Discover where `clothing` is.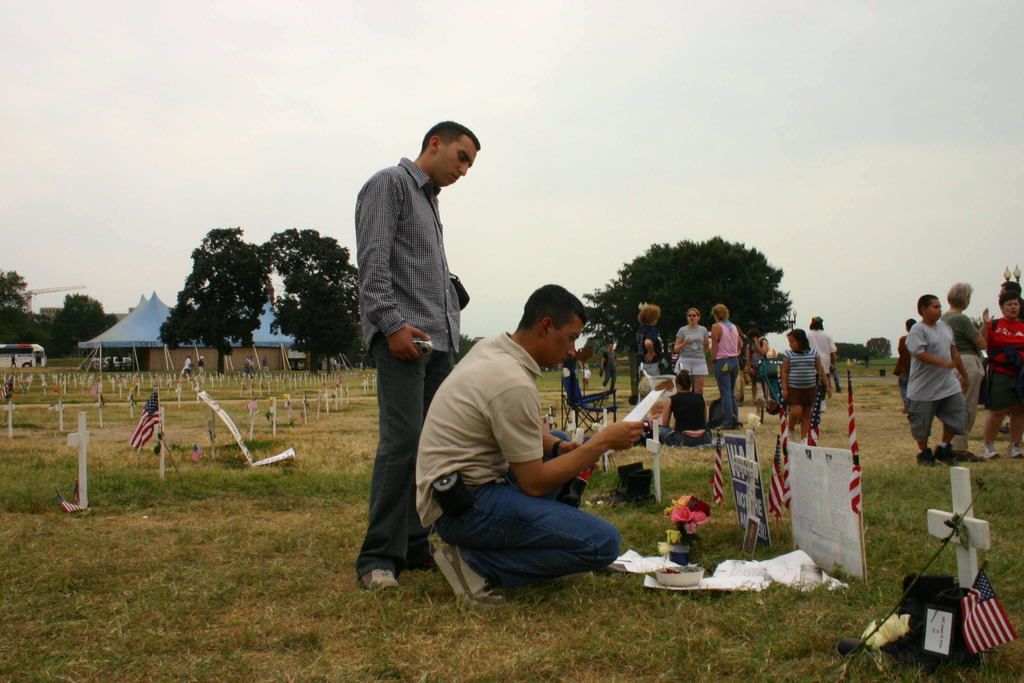
Discovered at pyautogui.locateOnScreen(803, 329, 837, 398).
